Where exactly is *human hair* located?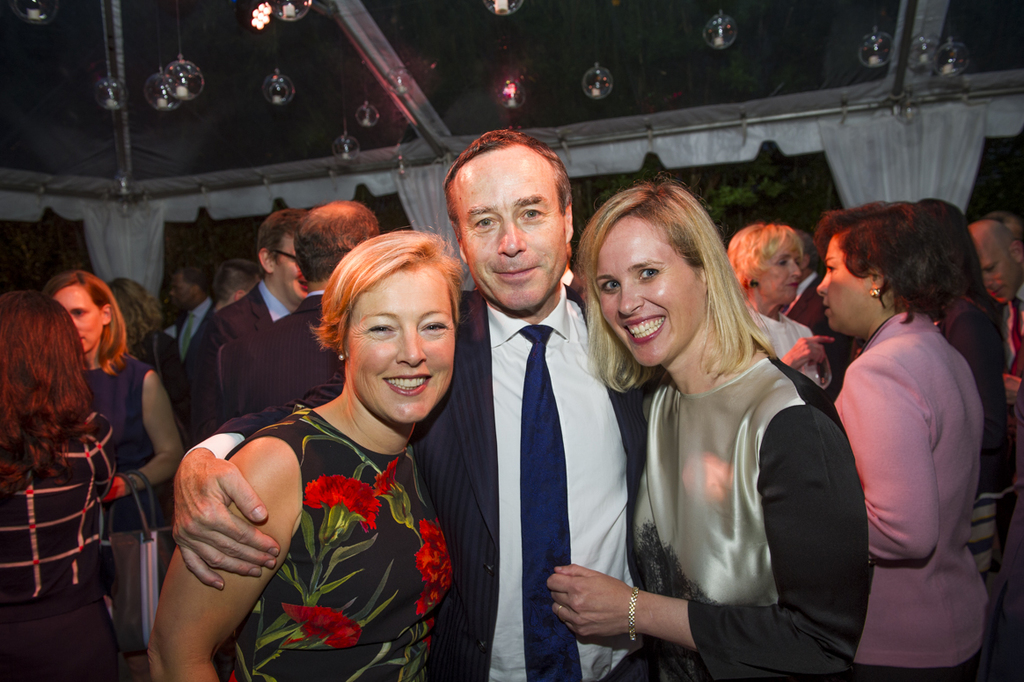
Its bounding box is bbox(578, 179, 779, 399).
